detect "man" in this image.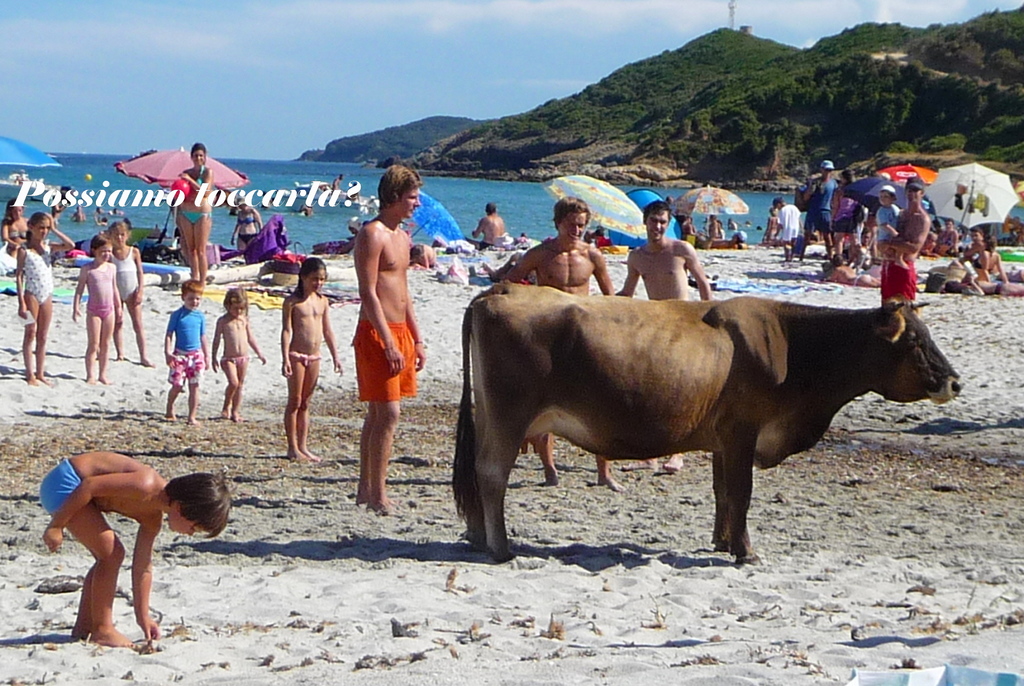
Detection: bbox(72, 206, 86, 223).
